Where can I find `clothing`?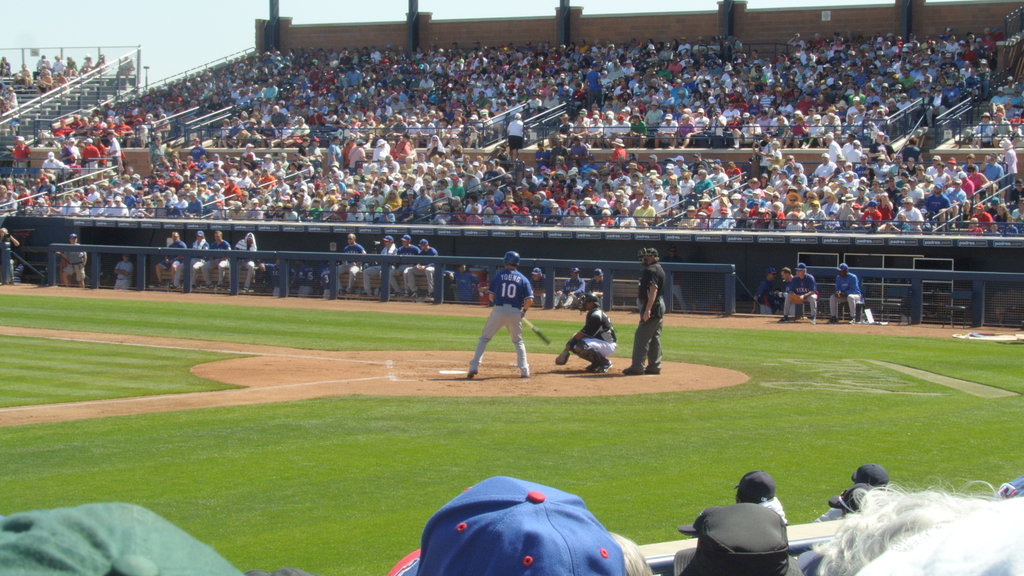
You can find it at [left=824, top=271, right=863, bottom=328].
